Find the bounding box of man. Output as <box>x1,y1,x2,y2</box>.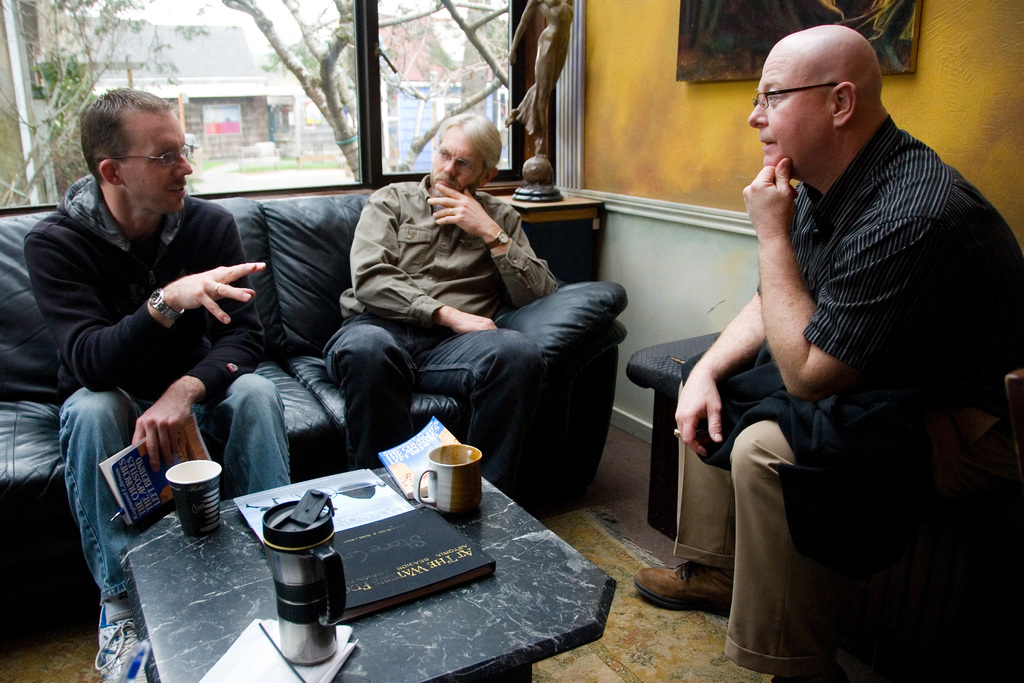
<box>629,22,1023,682</box>.
